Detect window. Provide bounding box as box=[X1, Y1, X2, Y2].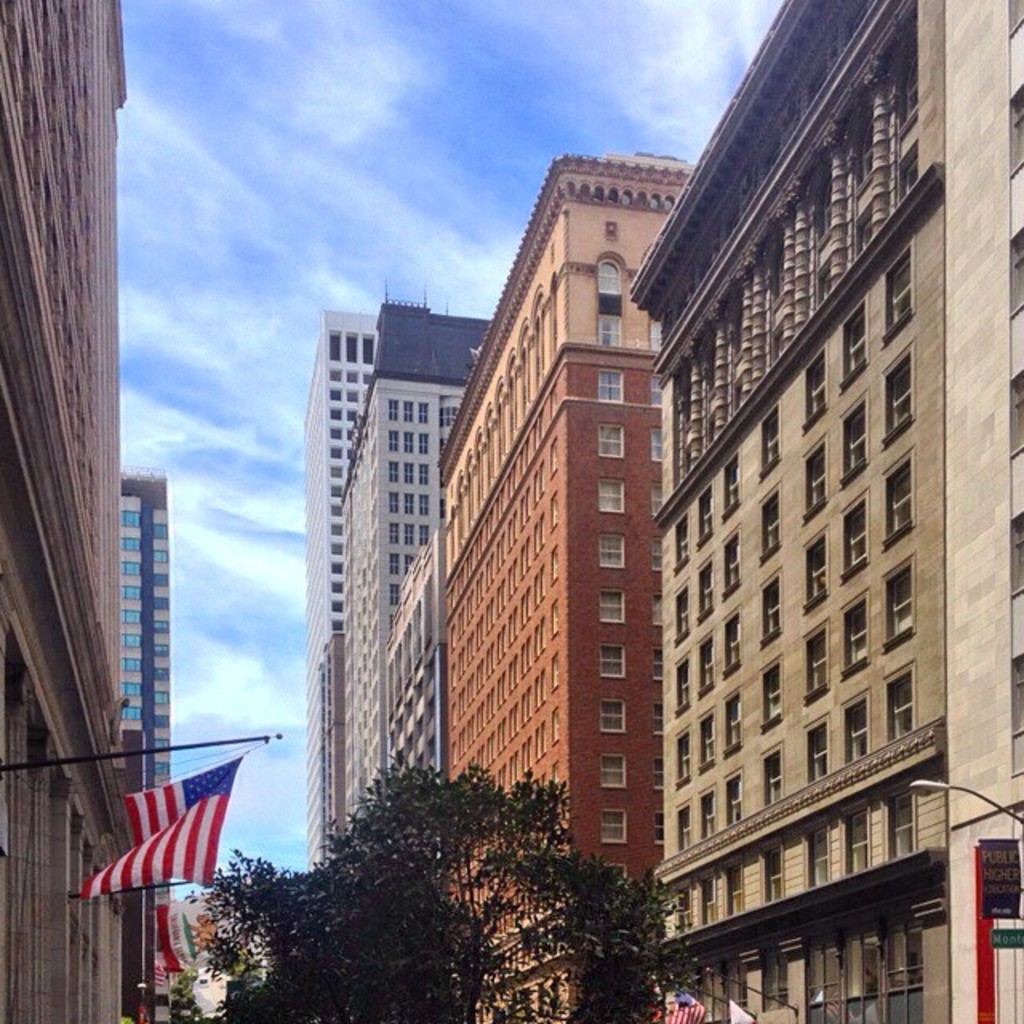
box=[678, 512, 693, 565].
